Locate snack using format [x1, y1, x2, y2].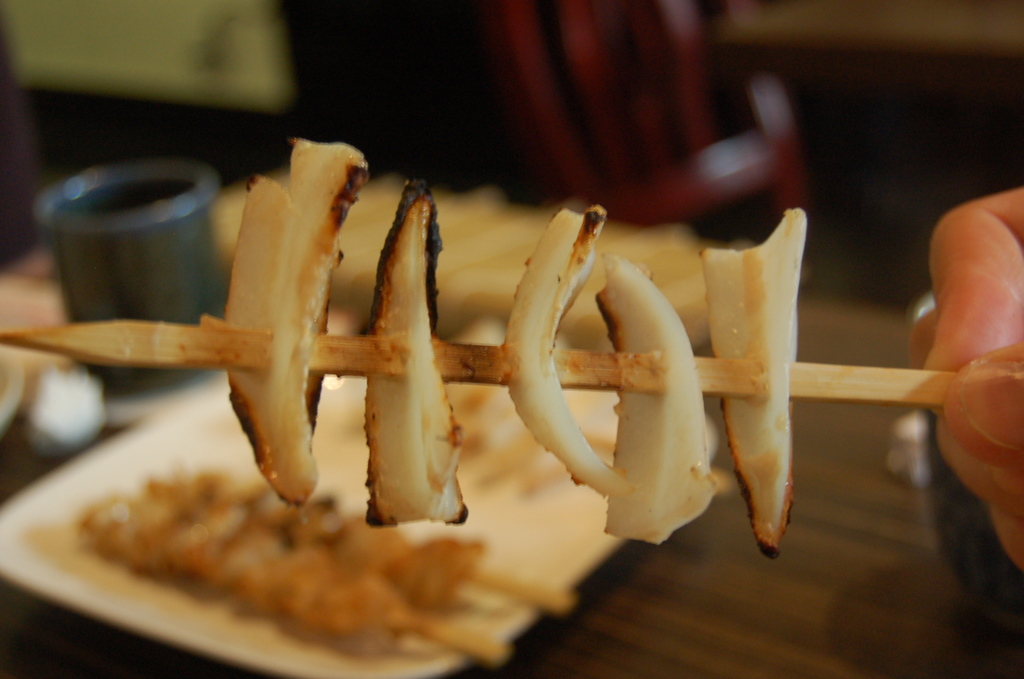
[701, 202, 817, 571].
